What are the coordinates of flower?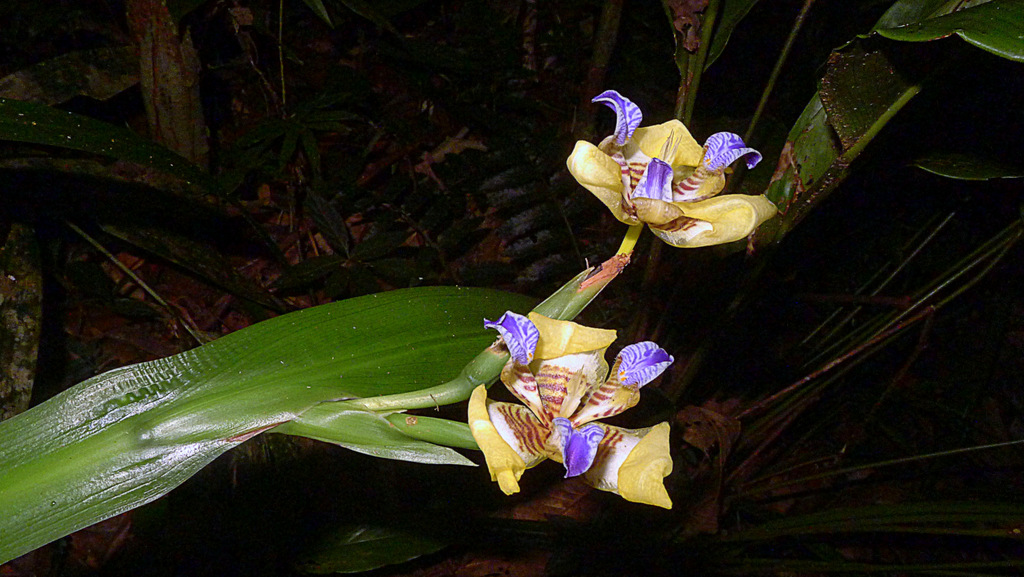
464, 296, 656, 475.
